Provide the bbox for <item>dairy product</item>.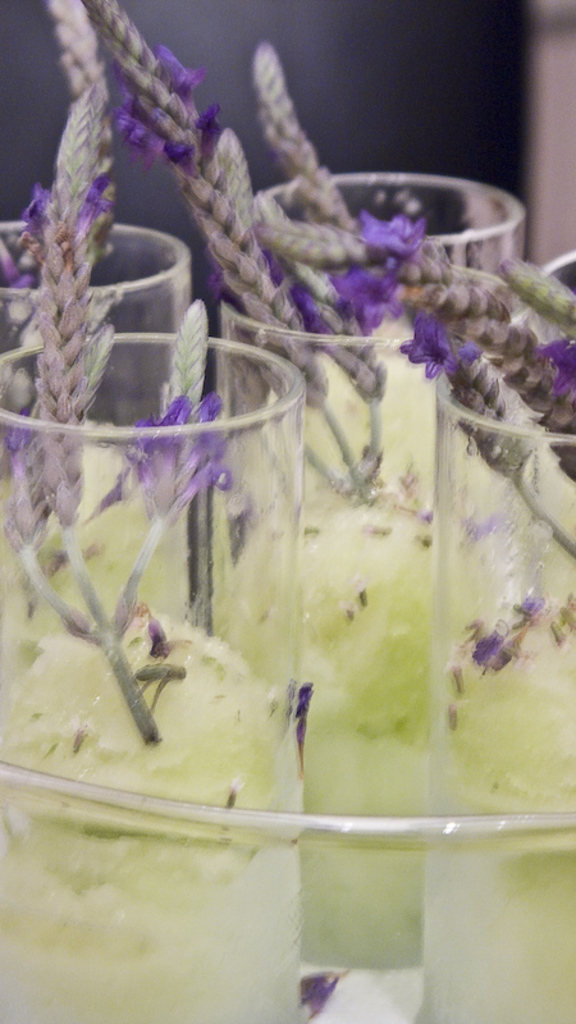
bbox=(3, 410, 292, 607).
